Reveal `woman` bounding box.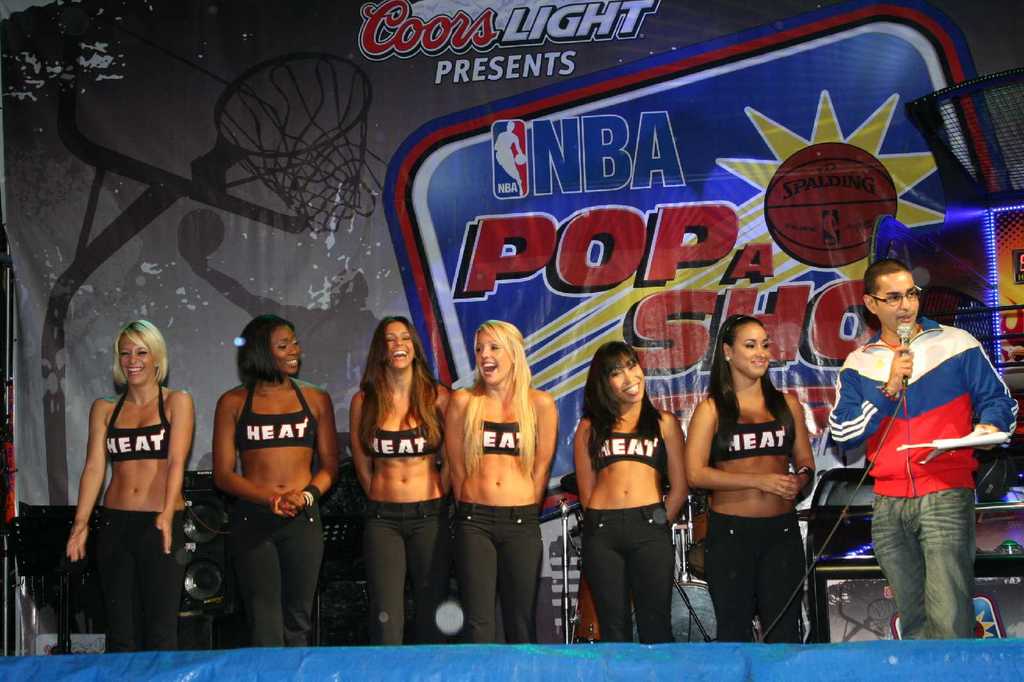
Revealed: (691,313,816,644).
